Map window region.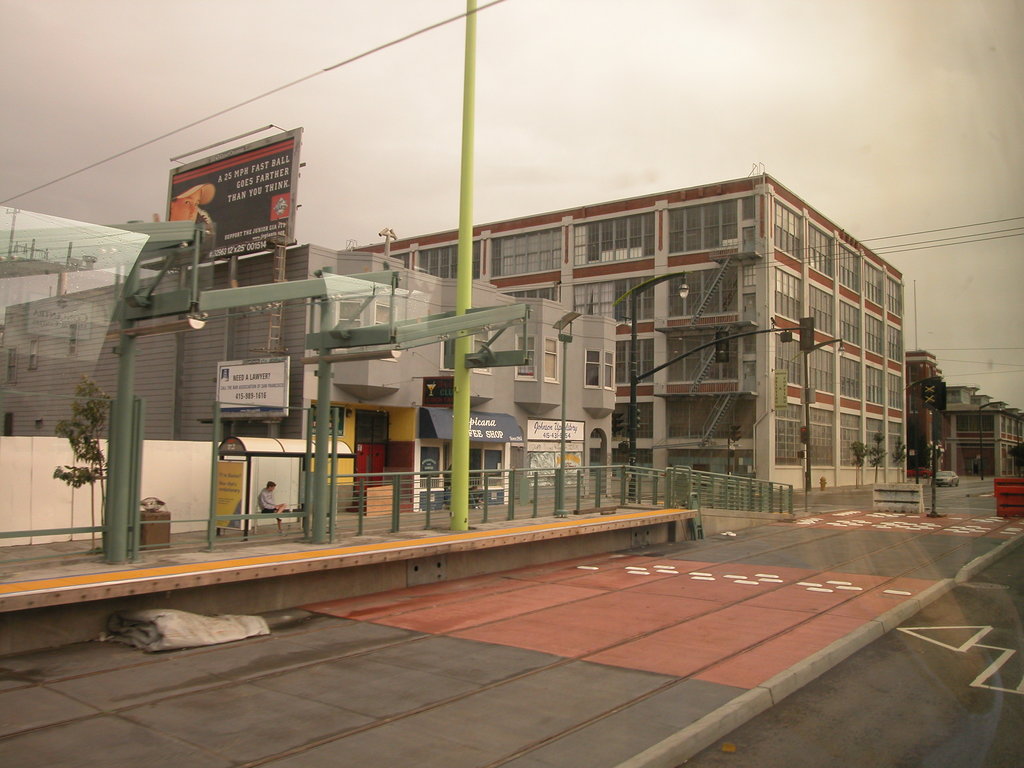
Mapped to [left=774, top=404, right=808, bottom=465].
